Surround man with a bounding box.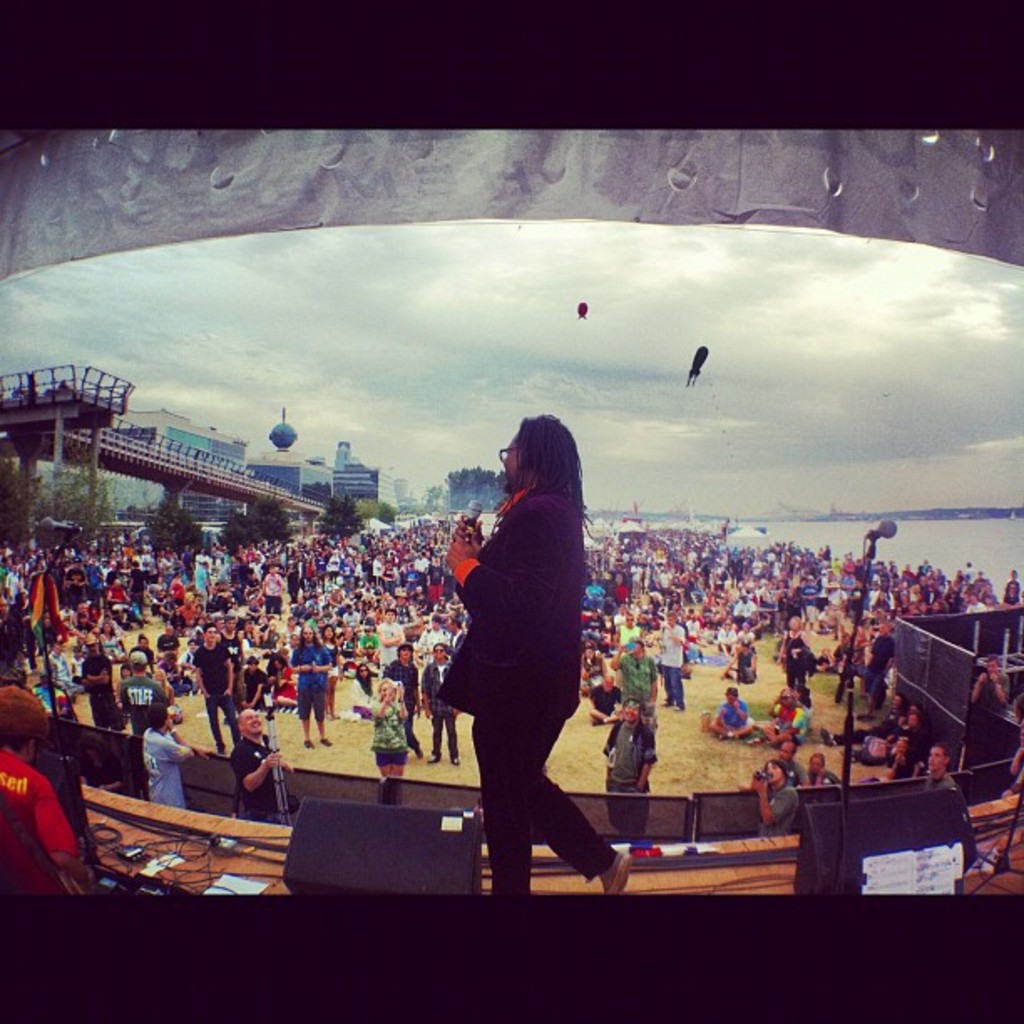
box=[139, 703, 214, 812].
